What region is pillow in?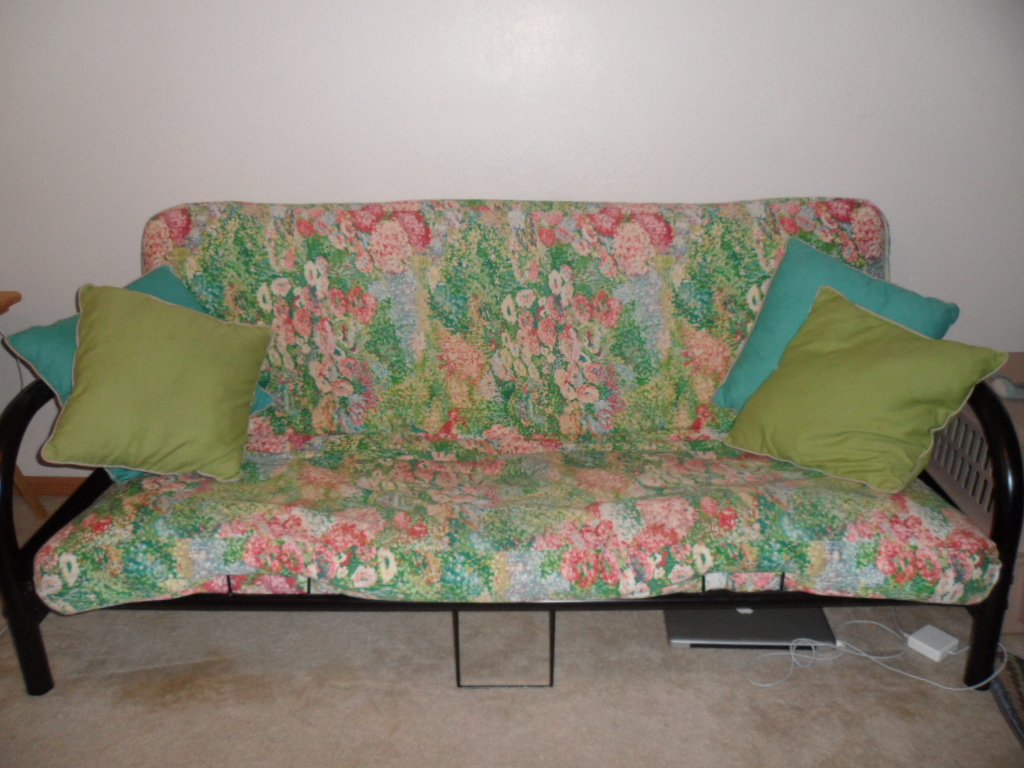
(0, 247, 298, 492).
